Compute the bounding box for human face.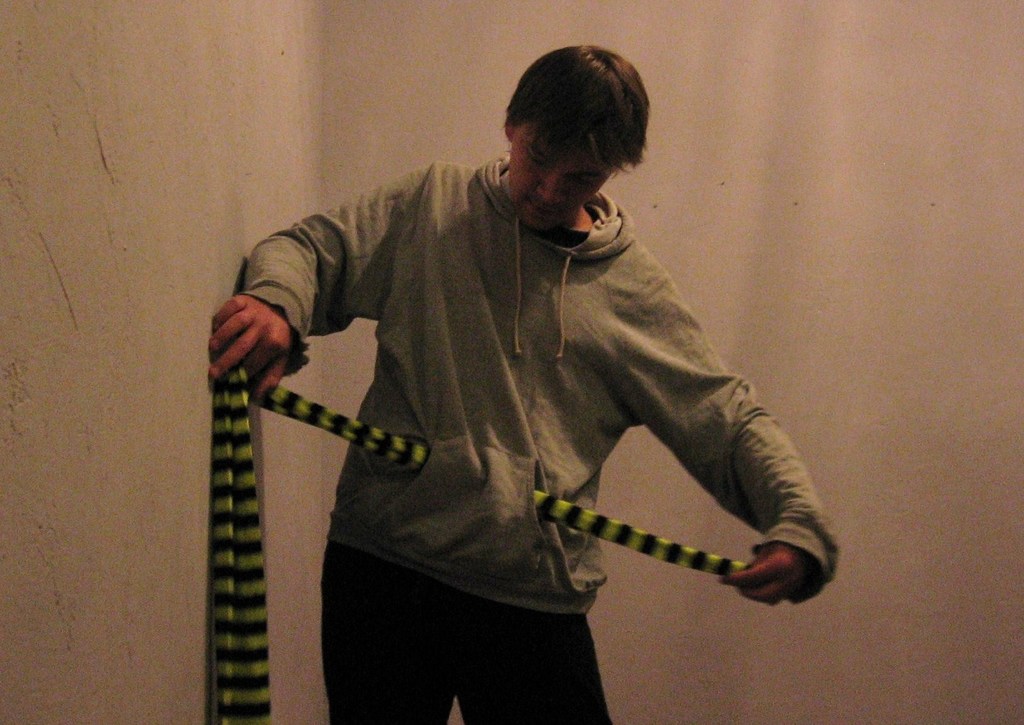
detection(509, 133, 612, 227).
